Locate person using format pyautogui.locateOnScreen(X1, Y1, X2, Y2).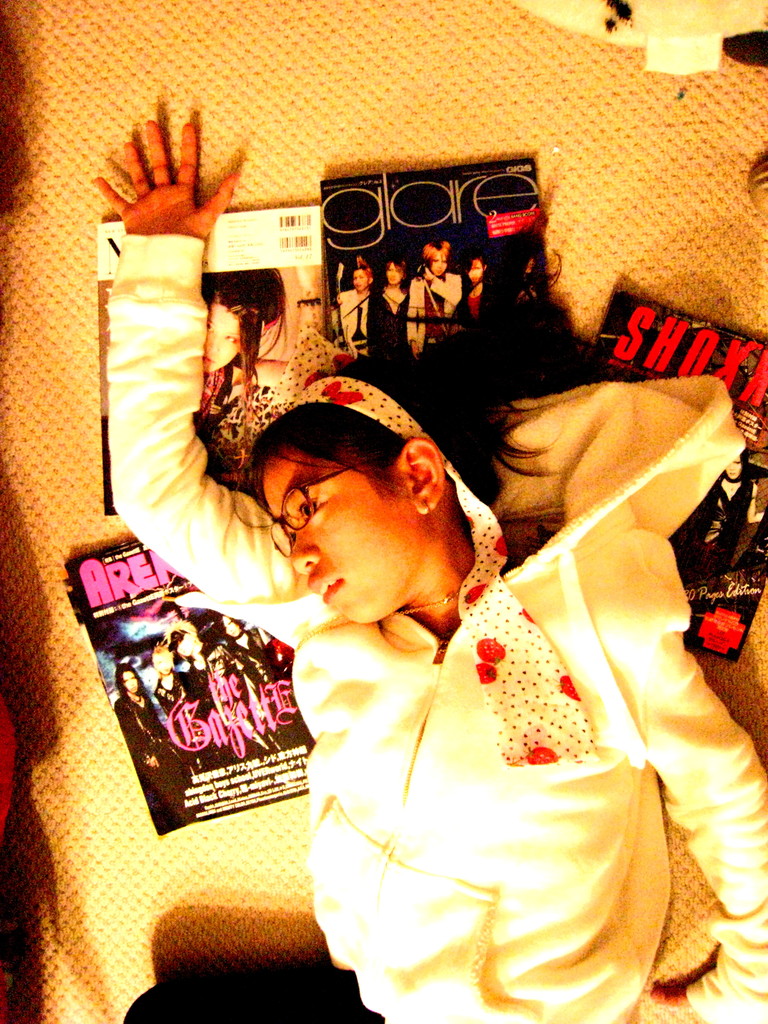
pyautogui.locateOnScreen(179, 286, 264, 476).
